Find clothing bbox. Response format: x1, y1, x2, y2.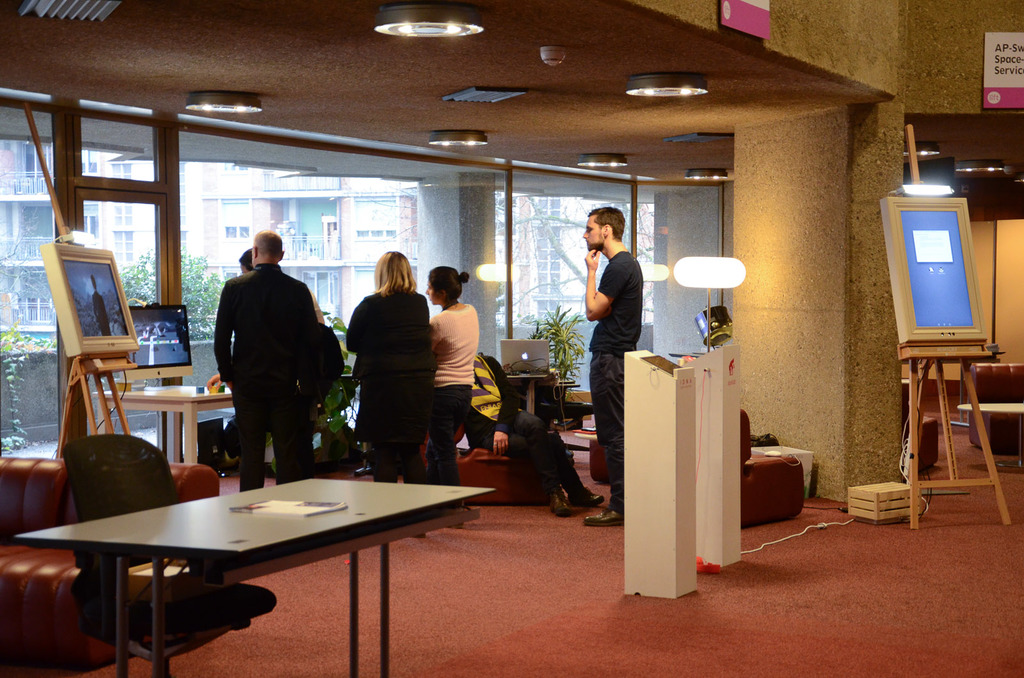
589, 352, 630, 498.
